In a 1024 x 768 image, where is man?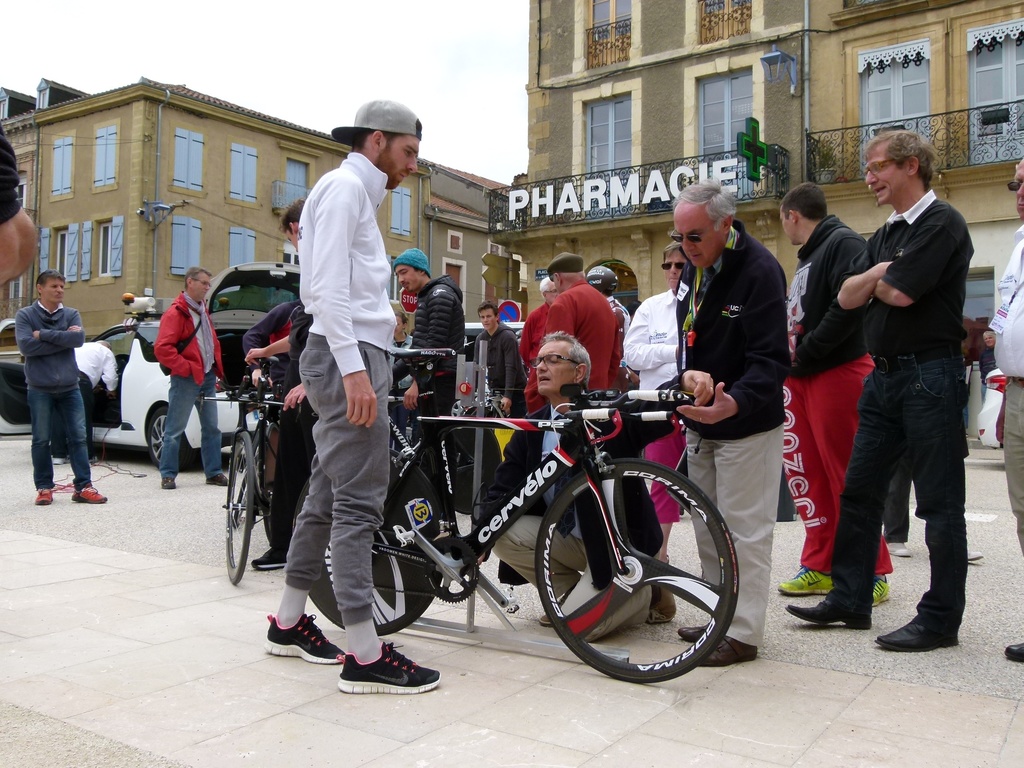
x1=618 y1=244 x2=697 y2=569.
